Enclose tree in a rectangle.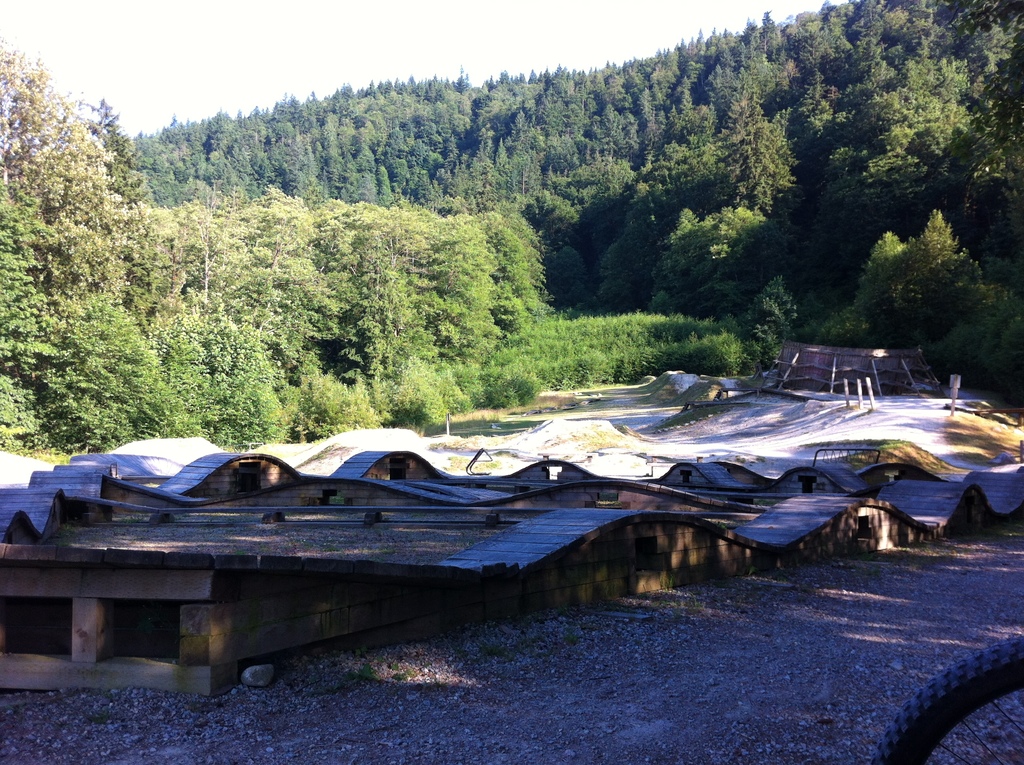
132 74 474 208.
